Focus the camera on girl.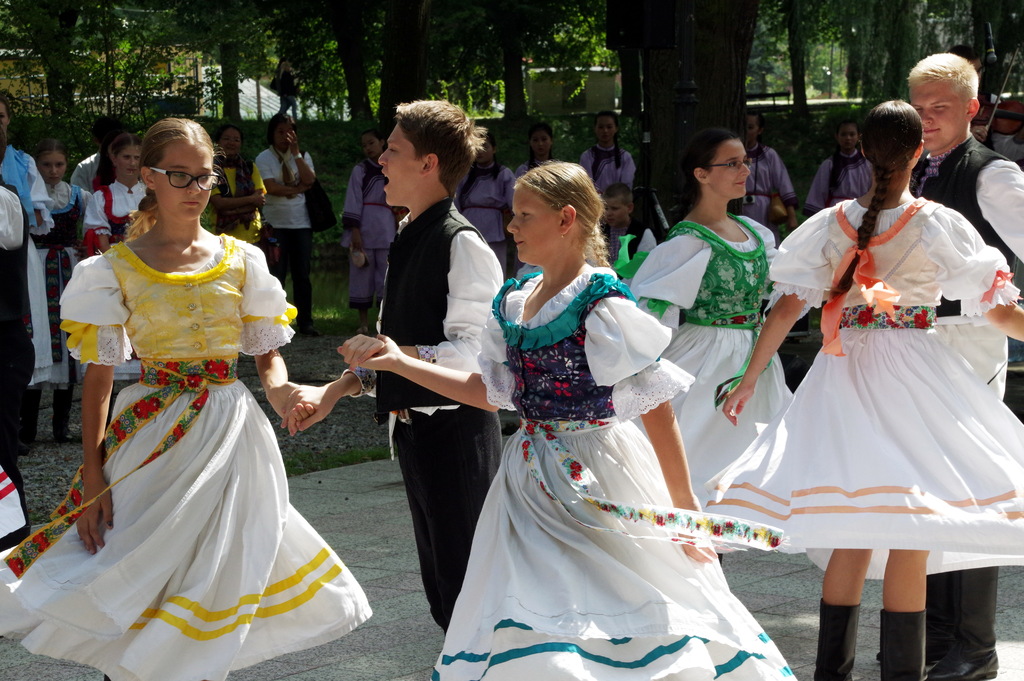
Focus region: crop(457, 129, 517, 275).
